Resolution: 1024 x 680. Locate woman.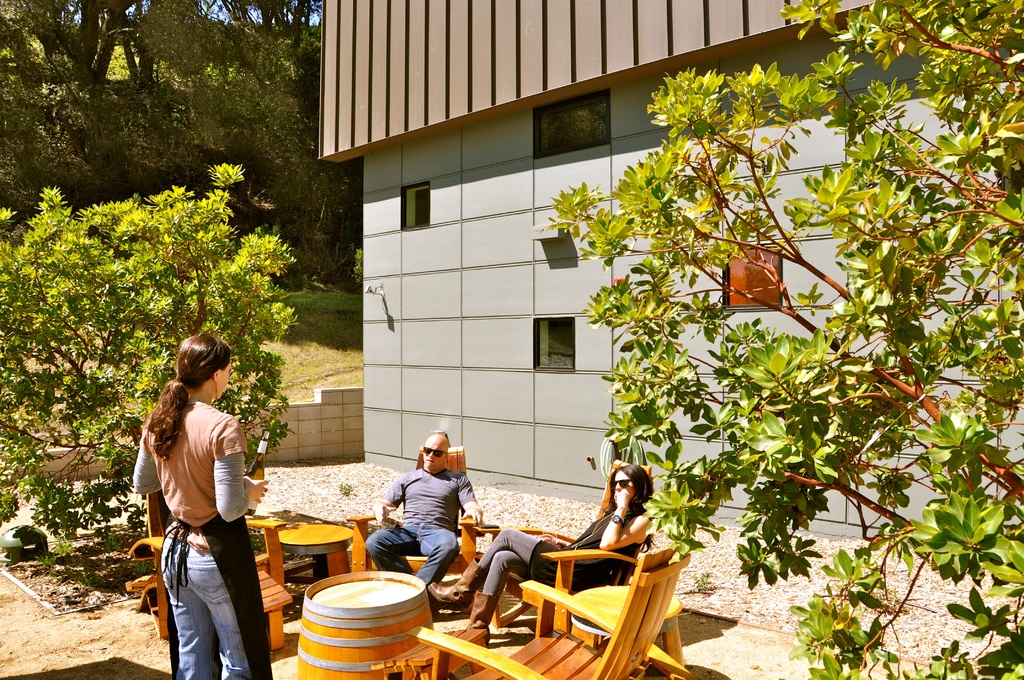
[144, 344, 271, 679].
